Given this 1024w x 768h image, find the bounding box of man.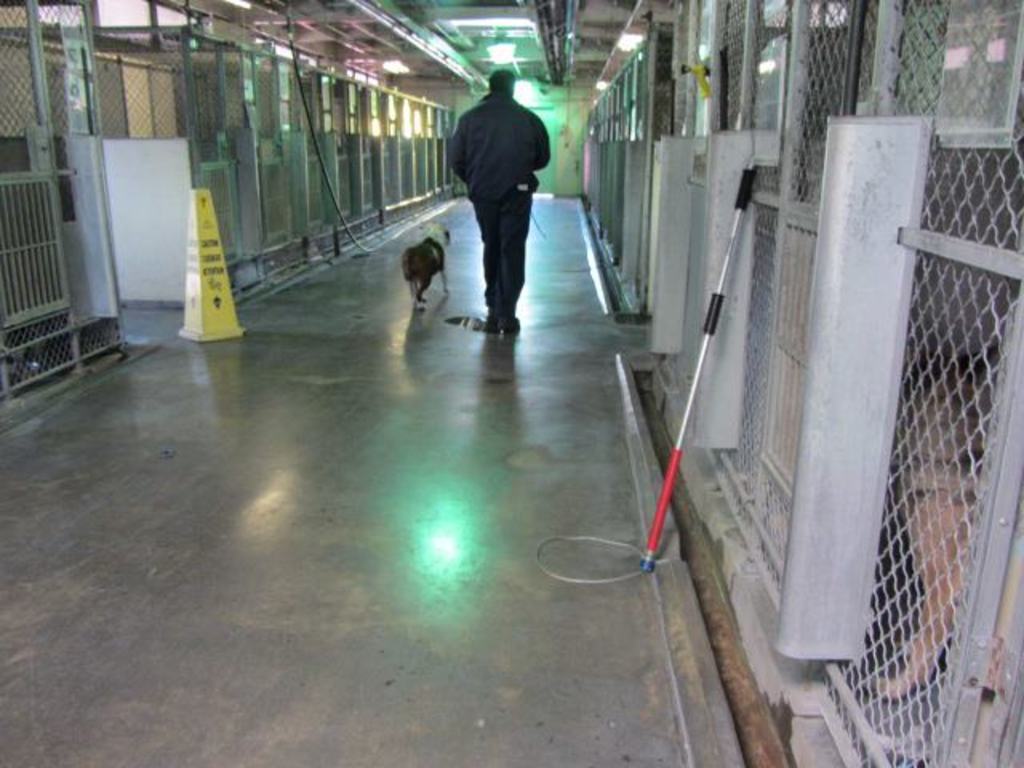
(left=440, top=66, right=550, bottom=328).
